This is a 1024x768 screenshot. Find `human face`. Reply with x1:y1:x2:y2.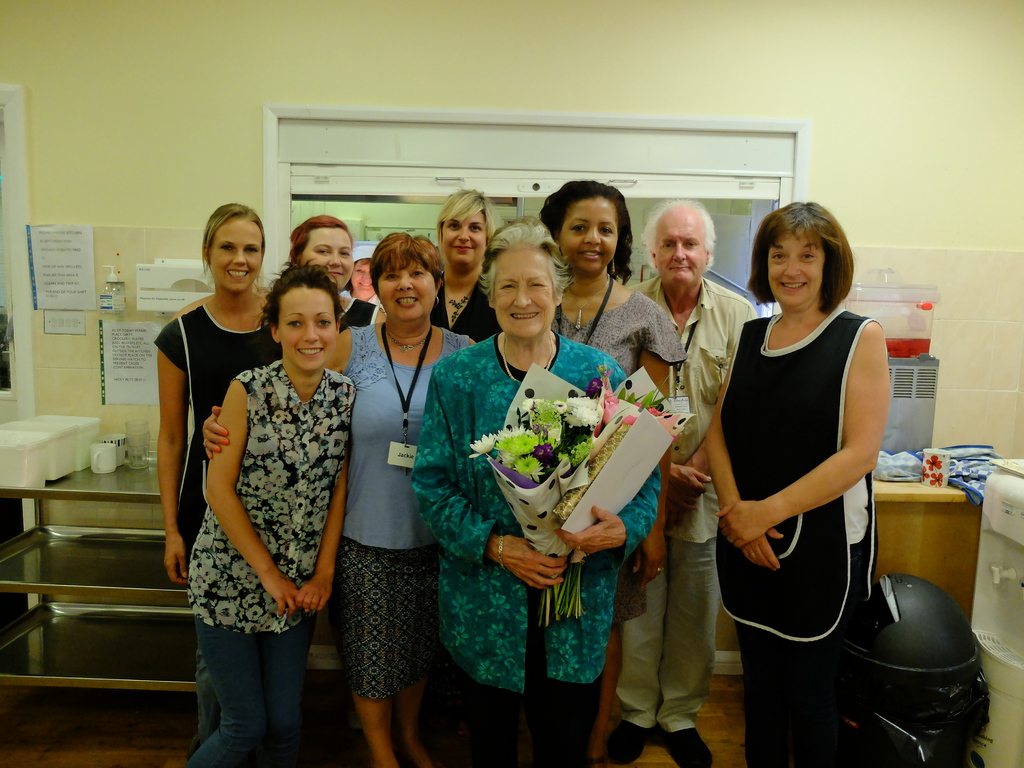
562:198:619:274.
